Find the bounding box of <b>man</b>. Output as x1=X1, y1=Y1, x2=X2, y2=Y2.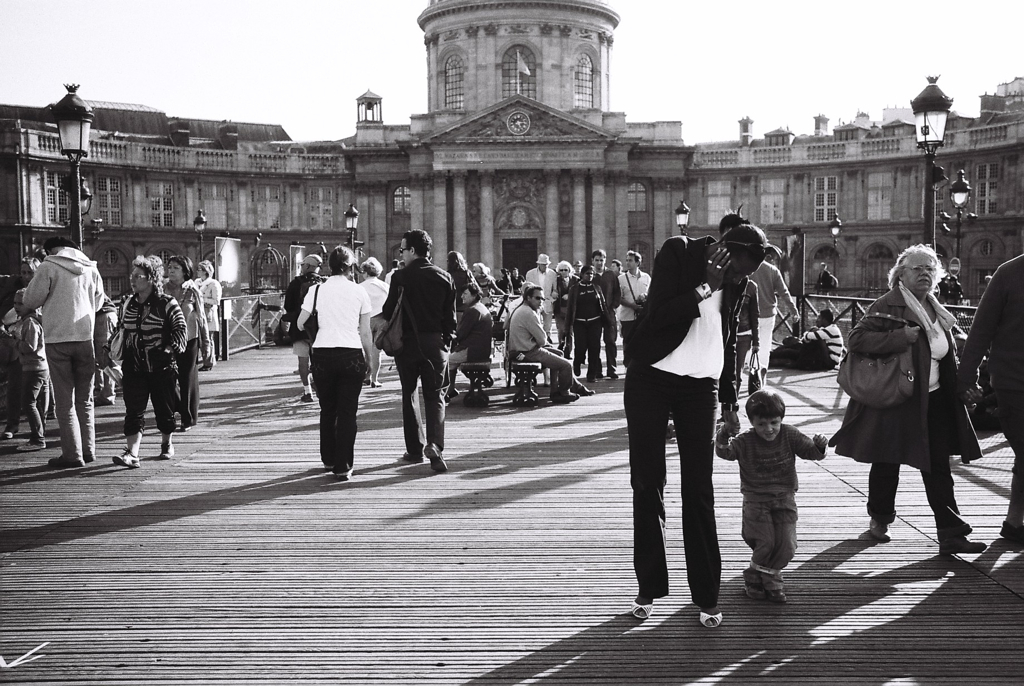
x1=751, y1=267, x2=800, y2=405.
